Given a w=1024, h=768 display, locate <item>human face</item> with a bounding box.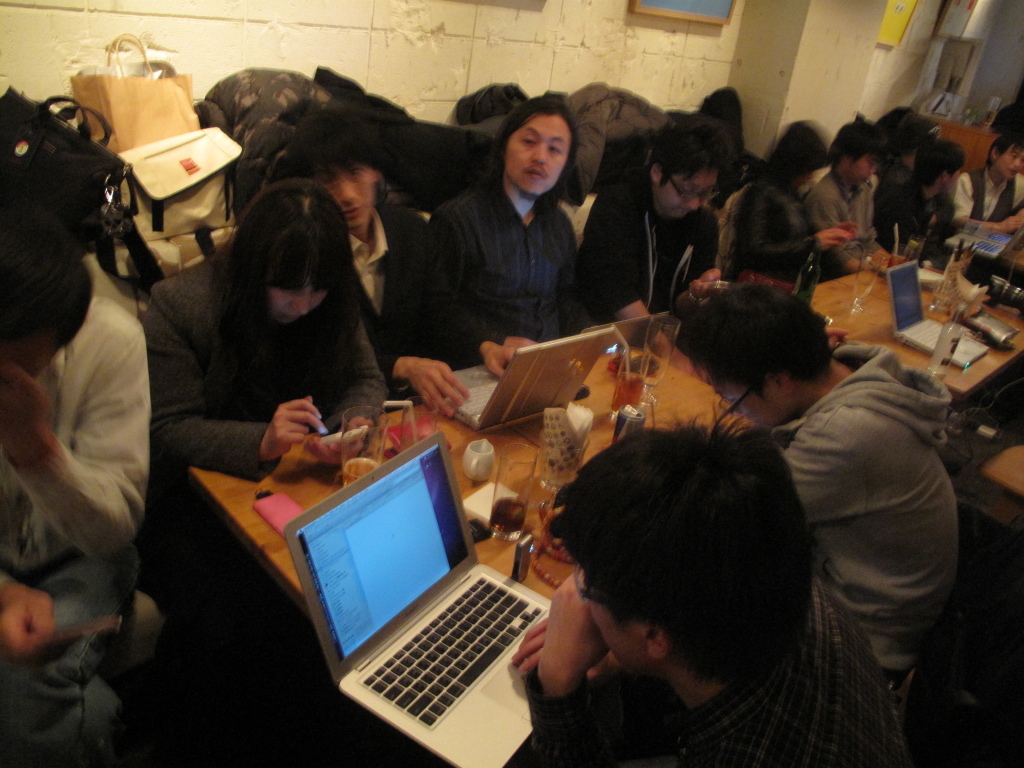
Located: rect(507, 114, 573, 195).
